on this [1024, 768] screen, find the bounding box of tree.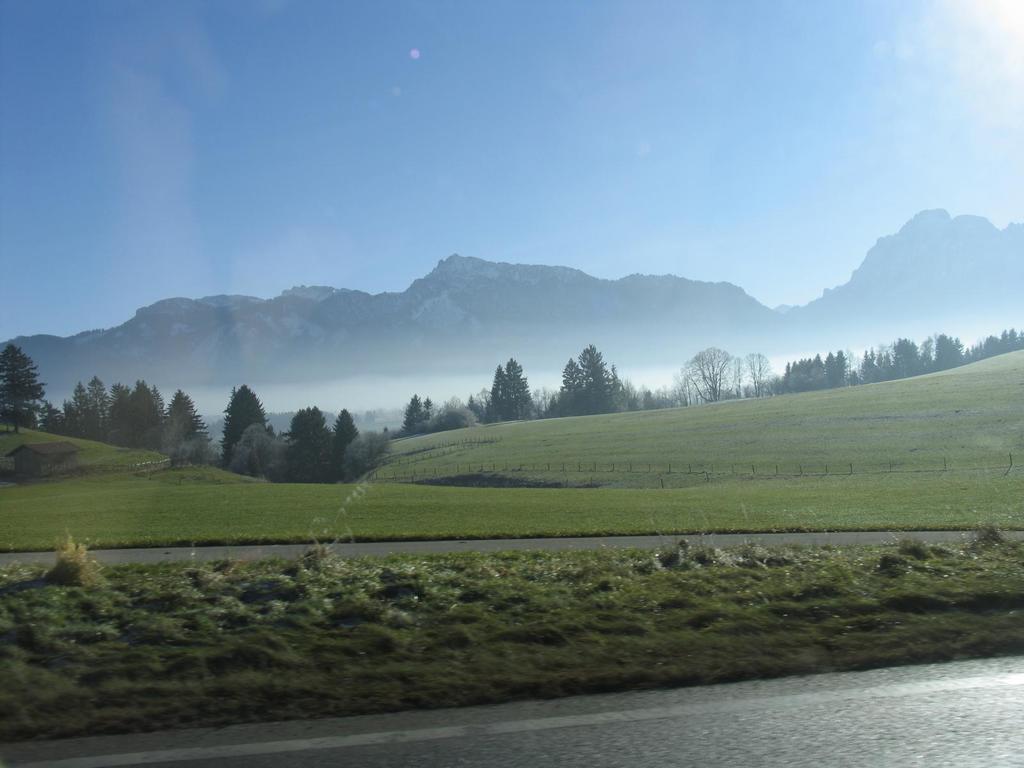
Bounding box: bbox=(662, 346, 742, 407).
